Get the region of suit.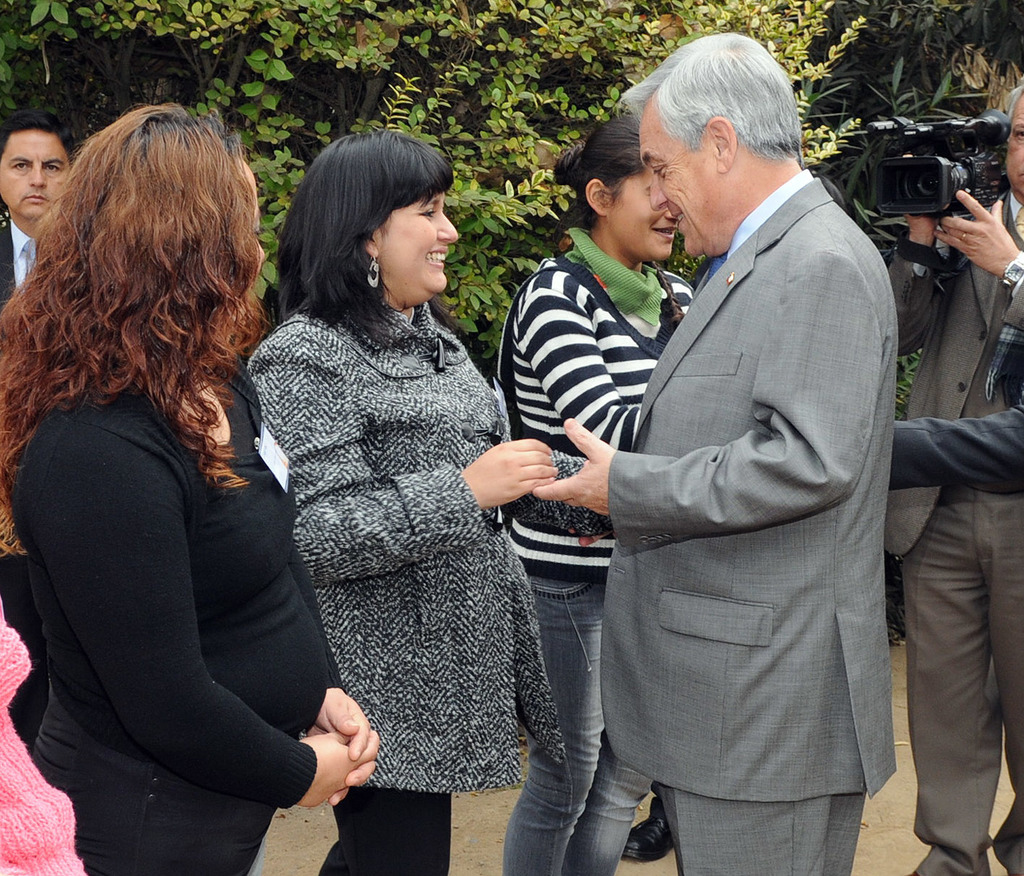
l=530, t=79, r=898, b=850.
